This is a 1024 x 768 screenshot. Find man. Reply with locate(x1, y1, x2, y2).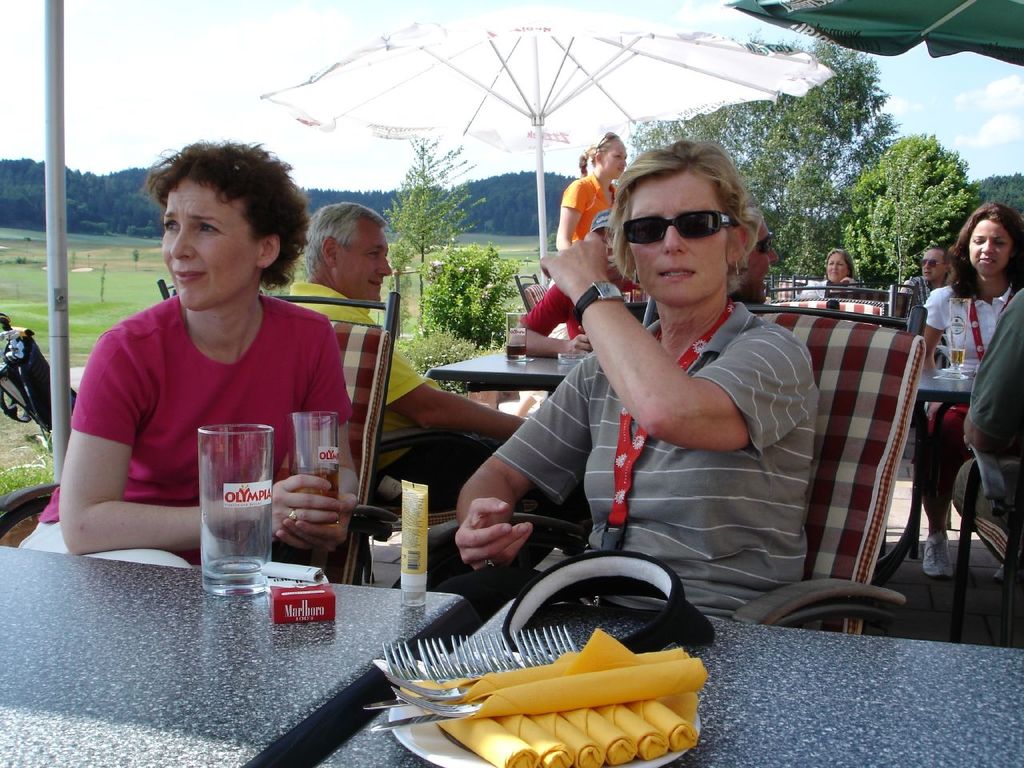
locate(899, 249, 959, 339).
